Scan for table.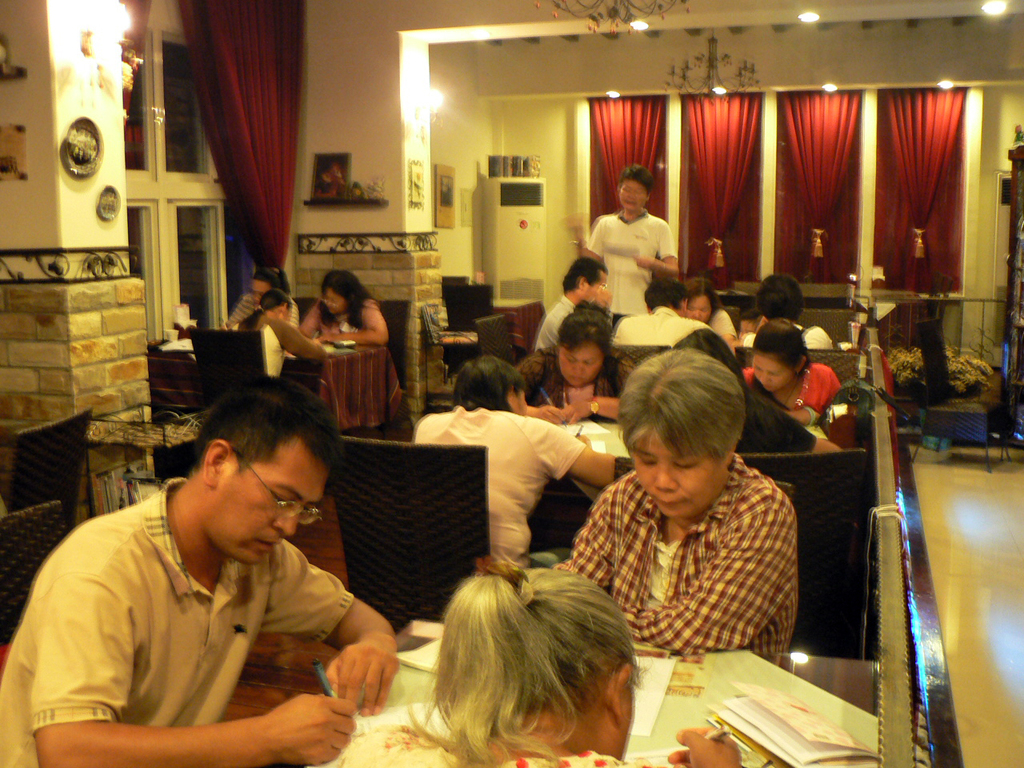
Scan result: crop(539, 415, 865, 511).
